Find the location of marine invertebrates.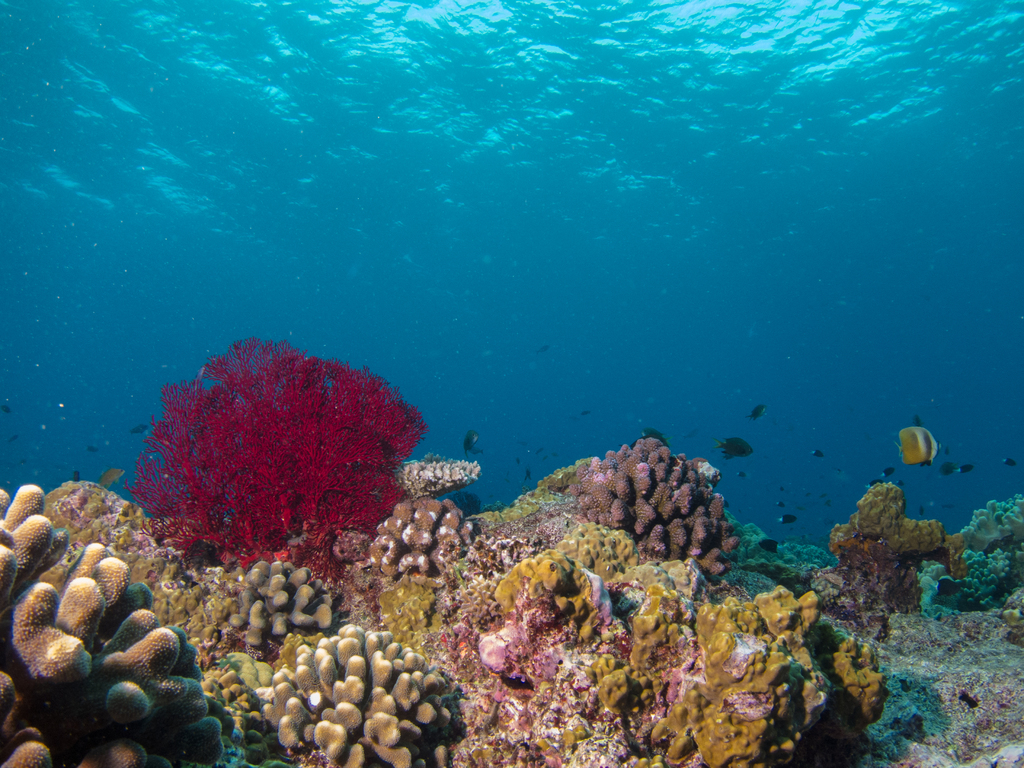
Location: region(376, 582, 451, 653).
